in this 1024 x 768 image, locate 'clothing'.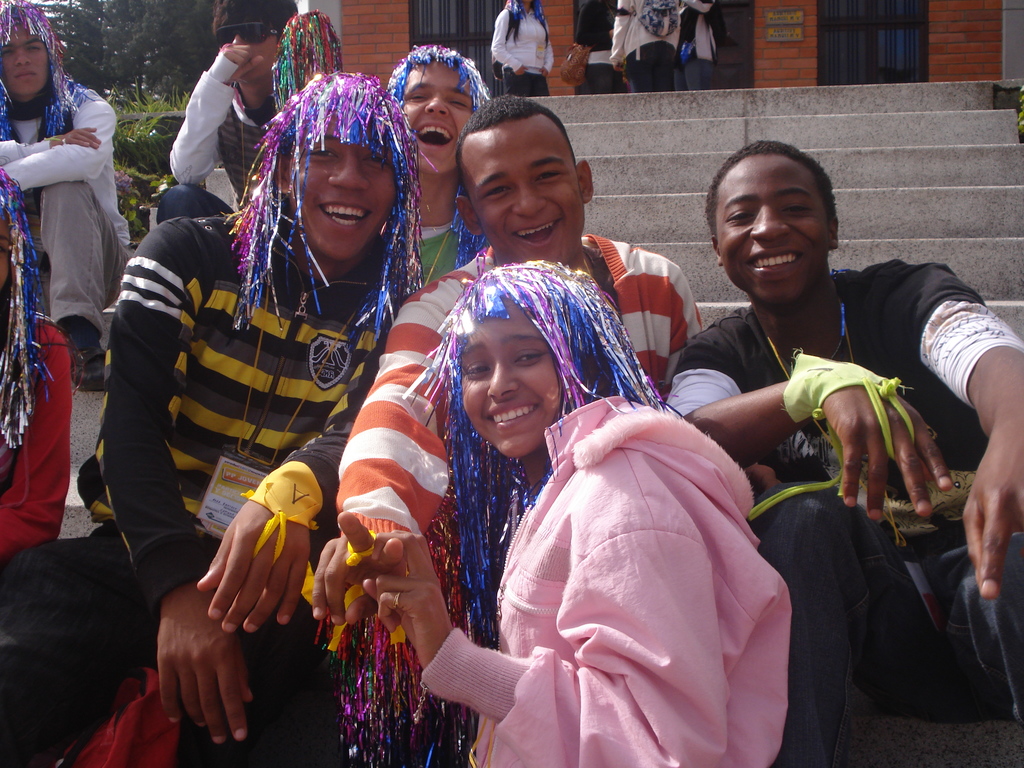
Bounding box: <region>574, 0, 625, 93</region>.
